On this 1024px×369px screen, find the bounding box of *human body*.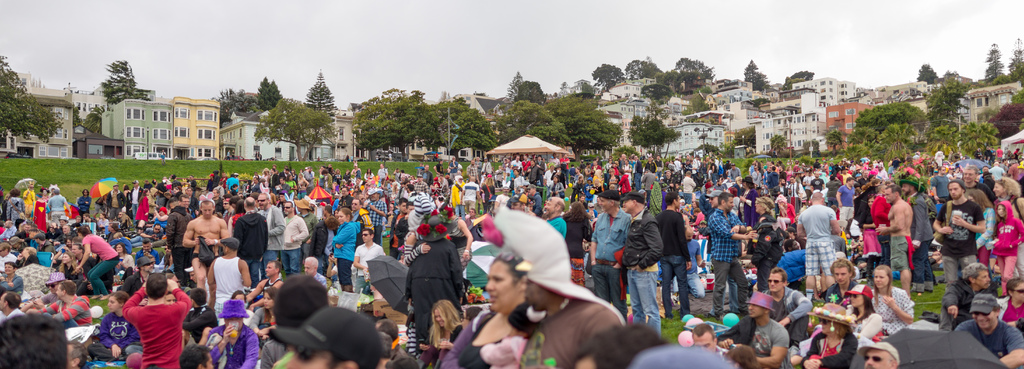
Bounding box: Rect(65, 256, 84, 275).
